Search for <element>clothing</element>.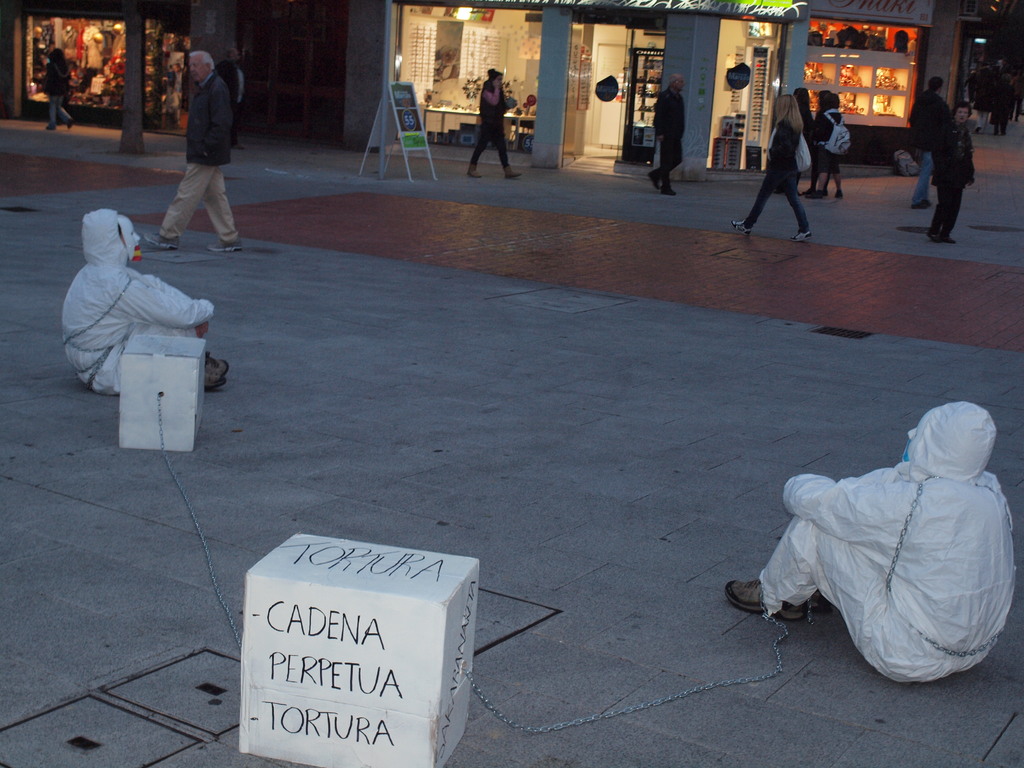
Found at BBox(811, 105, 832, 192).
